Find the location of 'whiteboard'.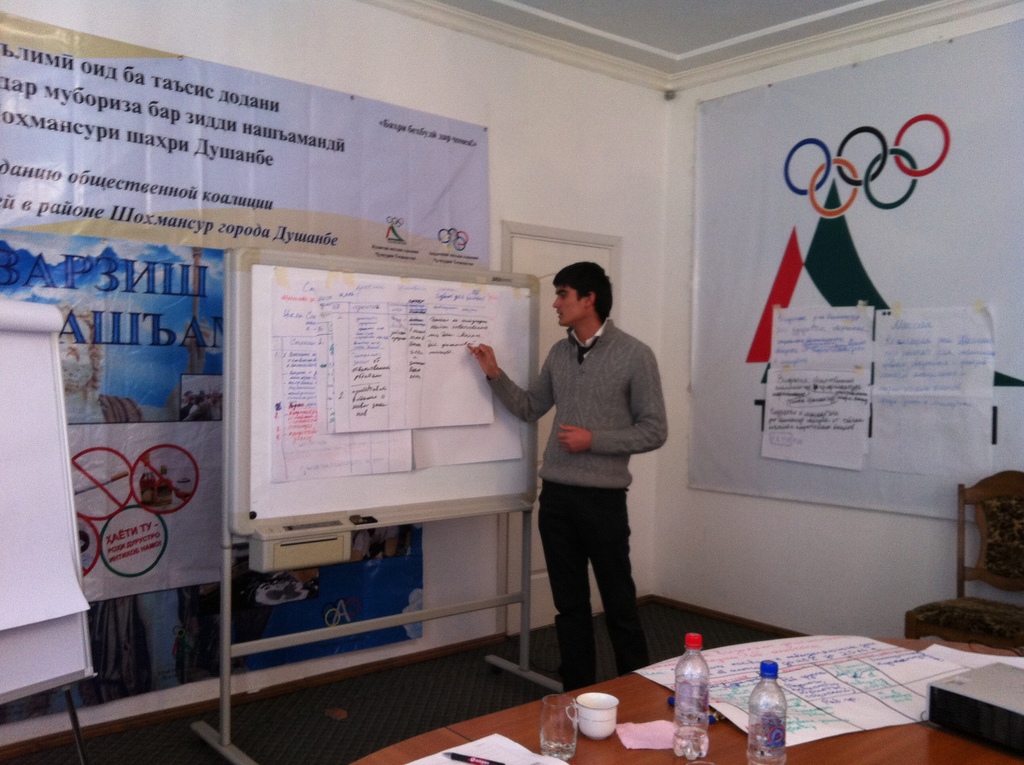
Location: 235,245,551,535.
